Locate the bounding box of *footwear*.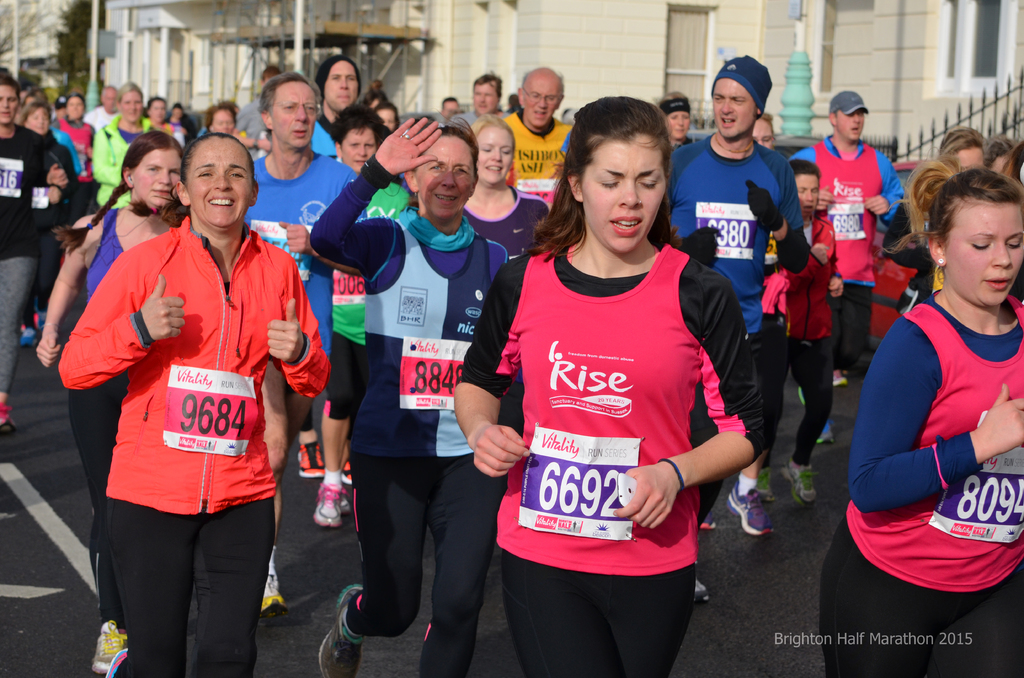
Bounding box: select_region(700, 512, 716, 529).
